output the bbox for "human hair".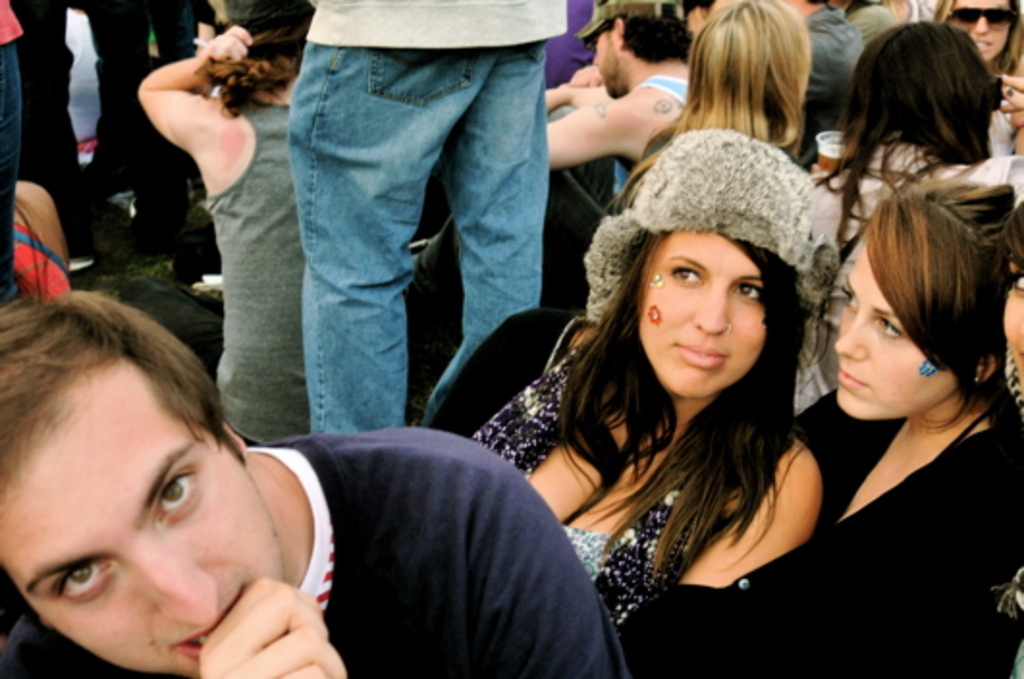
[left=835, top=149, right=1011, bottom=455].
